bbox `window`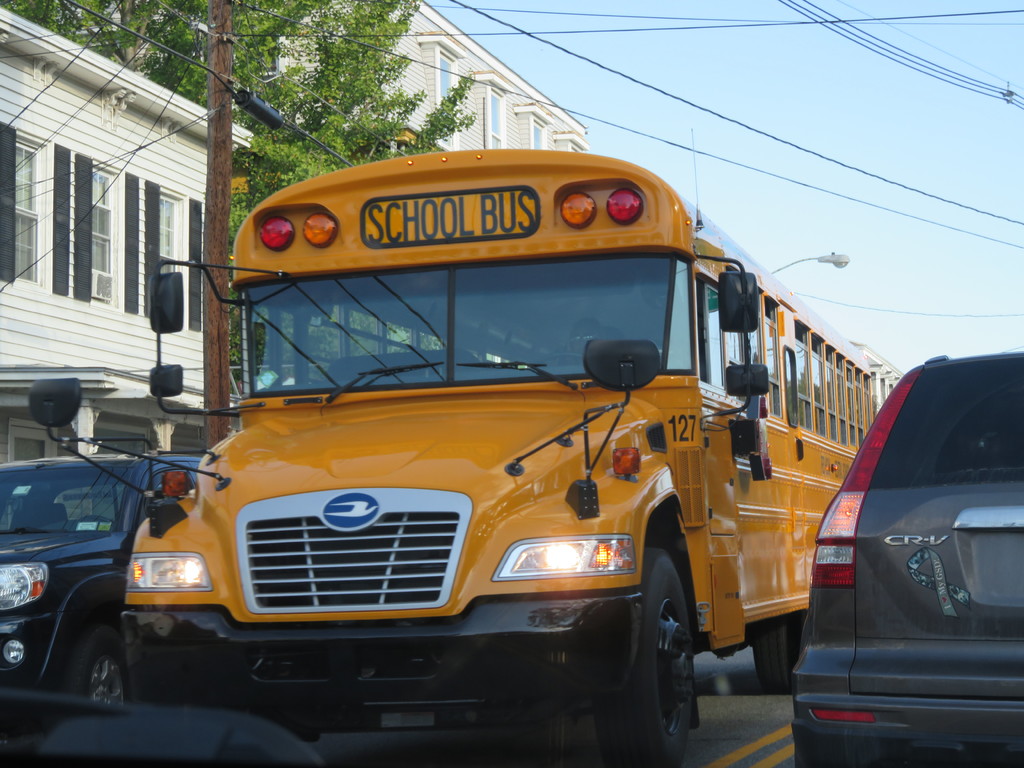
rect(141, 182, 207, 332)
